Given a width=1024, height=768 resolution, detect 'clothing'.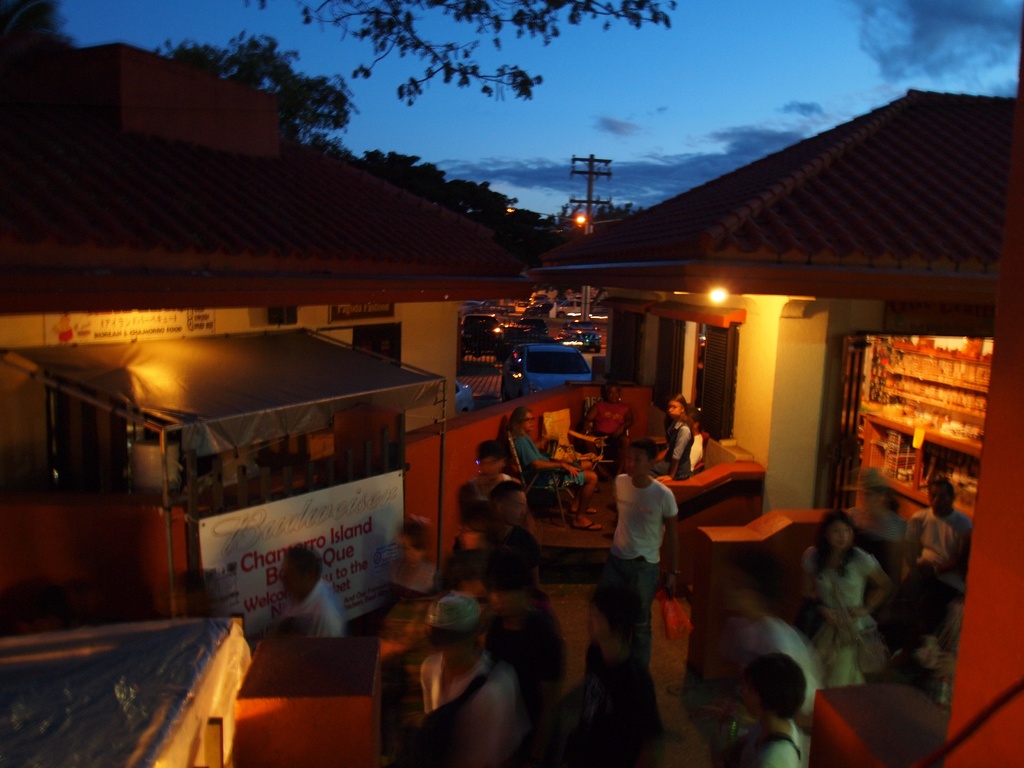
left=667, top=420, right=694, bottom=482.
